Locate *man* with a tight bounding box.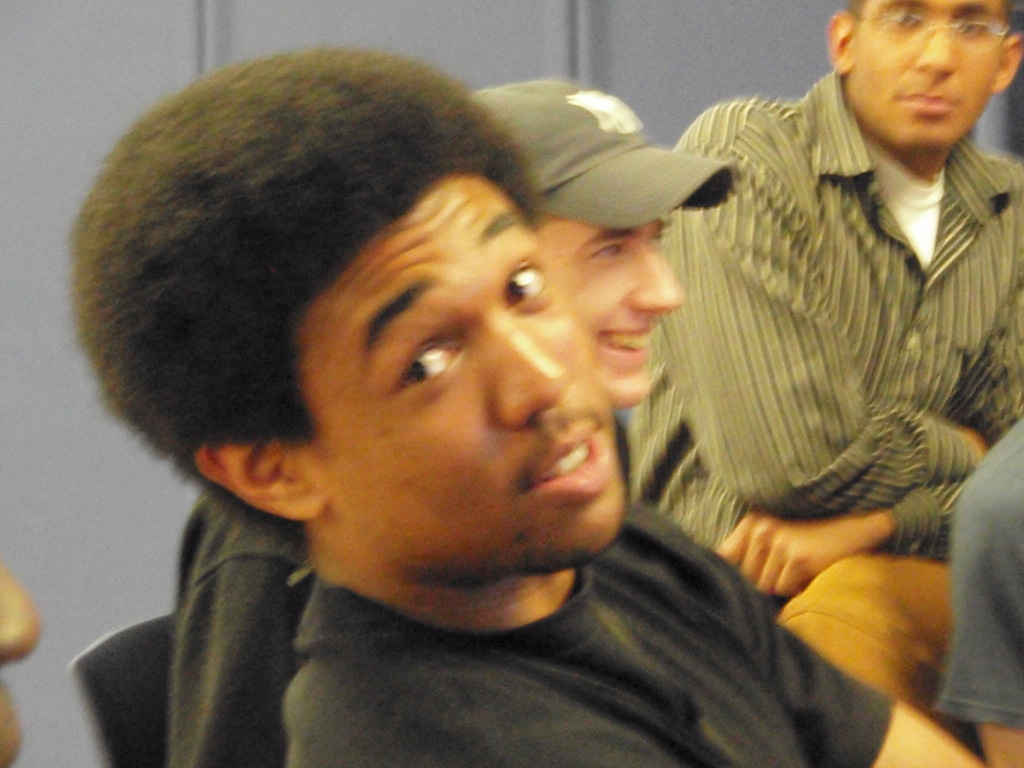
bbox(627, 0, 1023, 627).
